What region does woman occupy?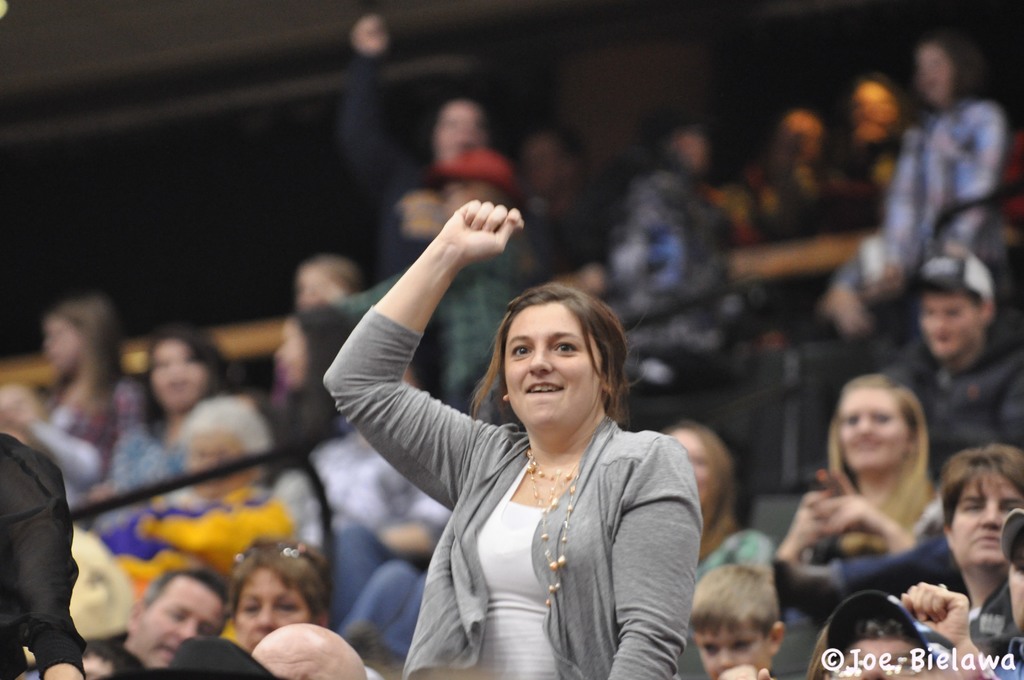
left=308, top=192, right=760, bottom=673.
